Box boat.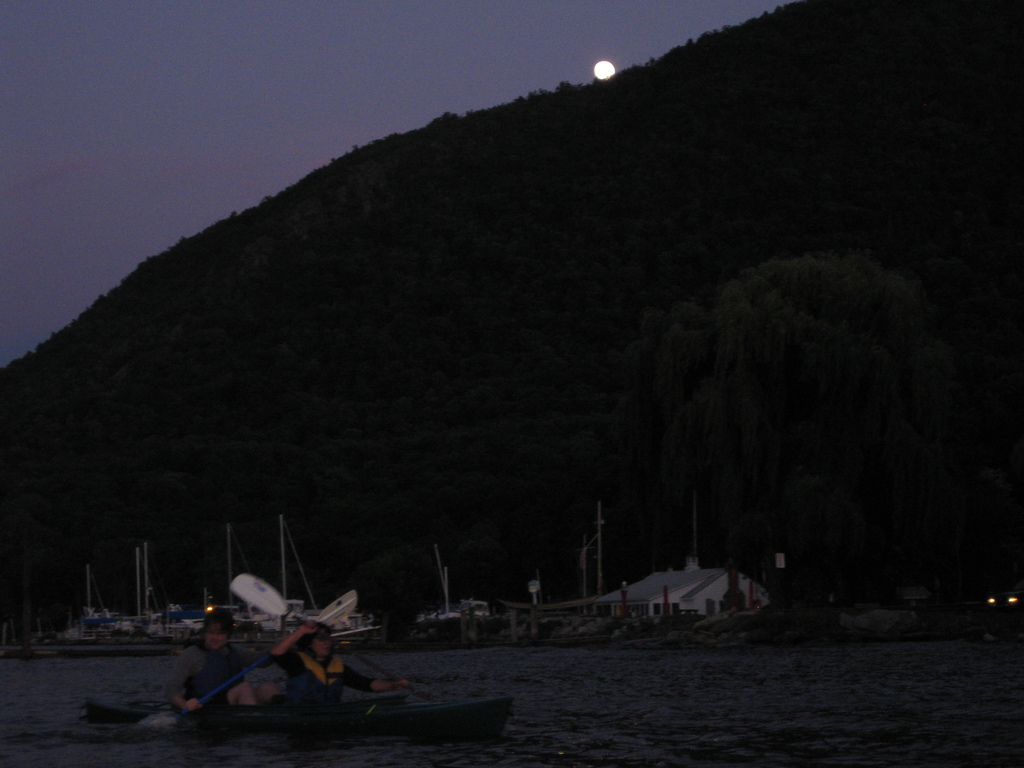
region(106, 543, 170, 637).
